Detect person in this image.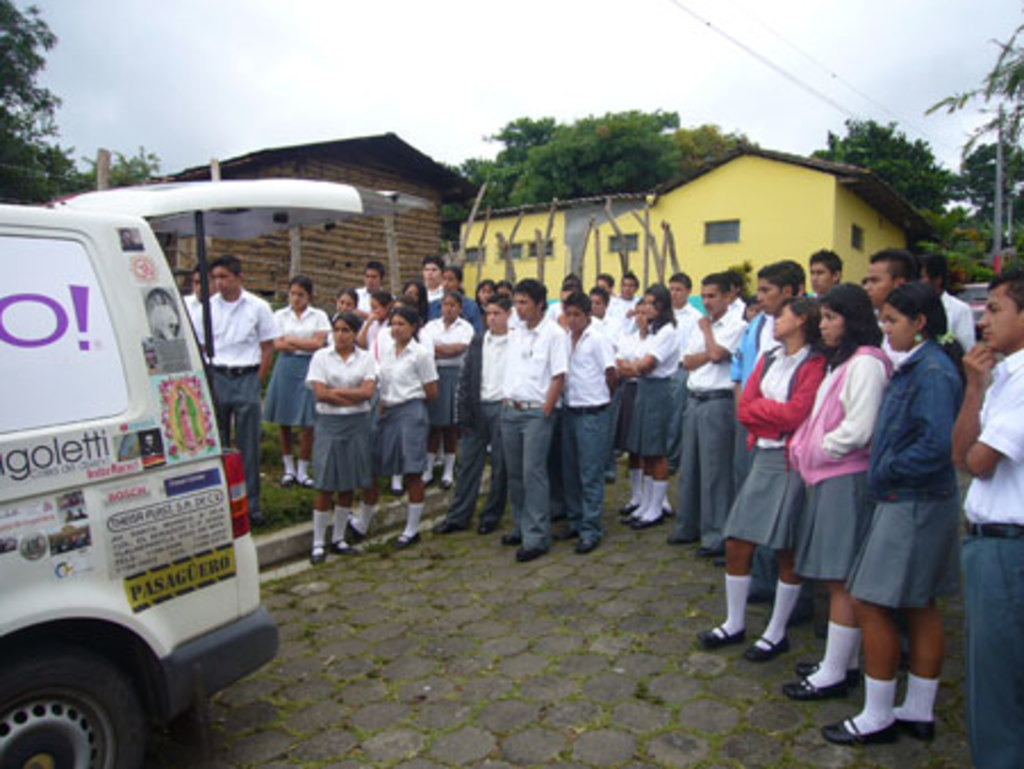
Detection: [373, 296, 439, 553].
